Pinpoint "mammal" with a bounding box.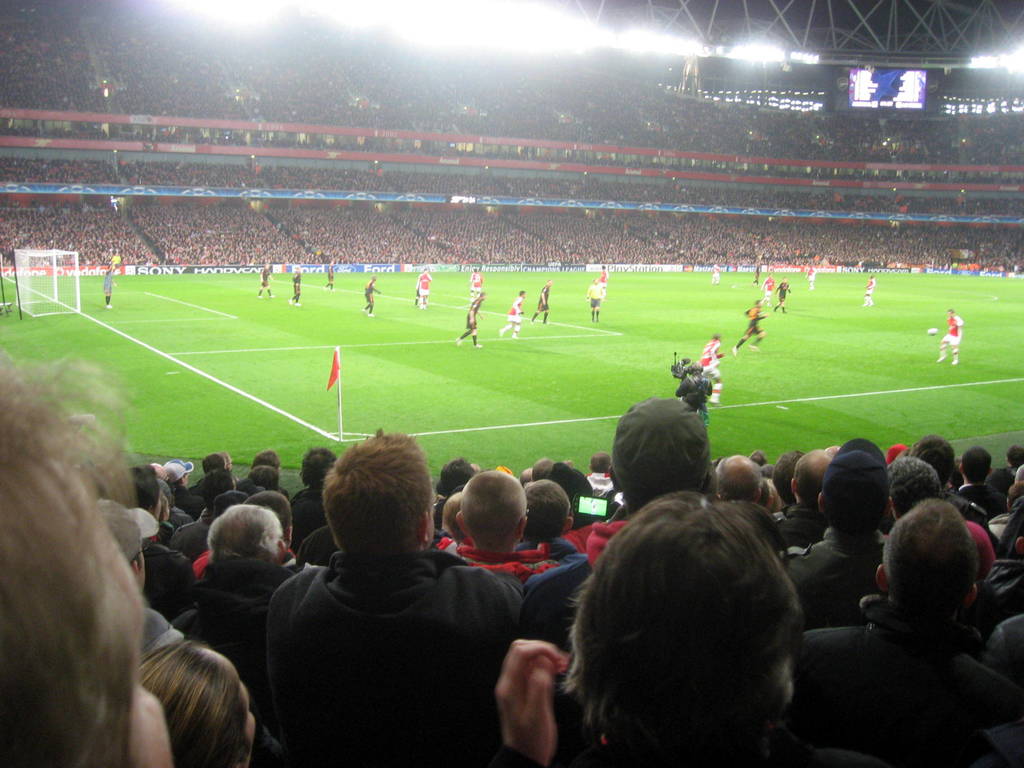
778,278,792,313.
